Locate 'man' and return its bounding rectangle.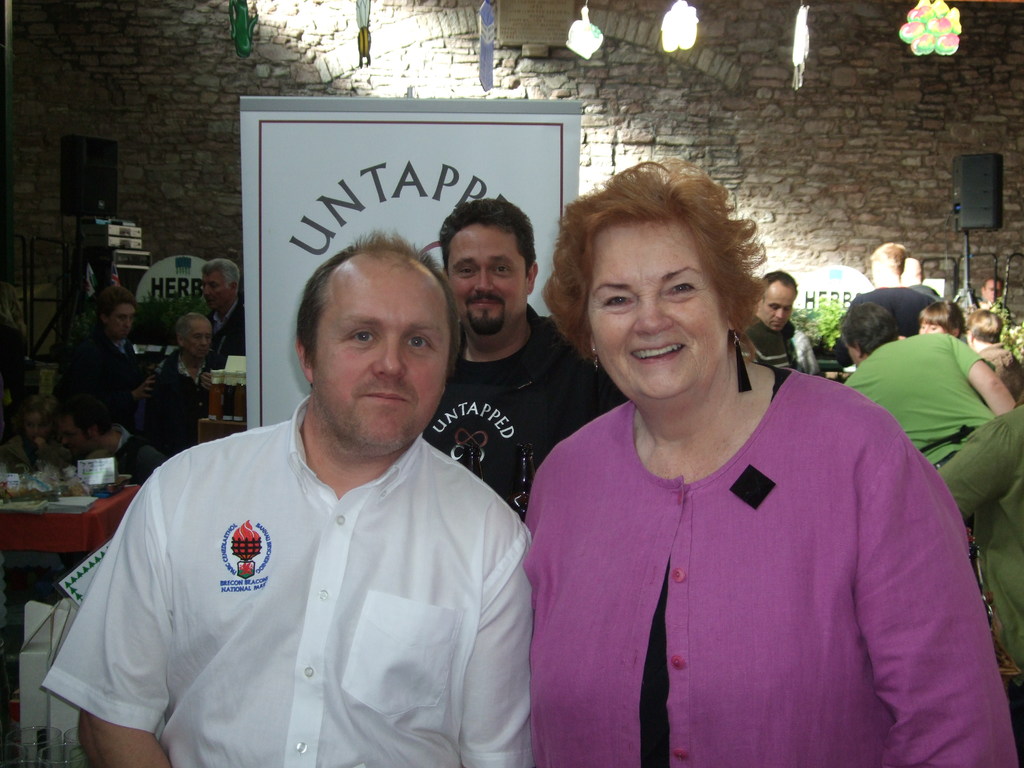
749, 265, 822, 378.
